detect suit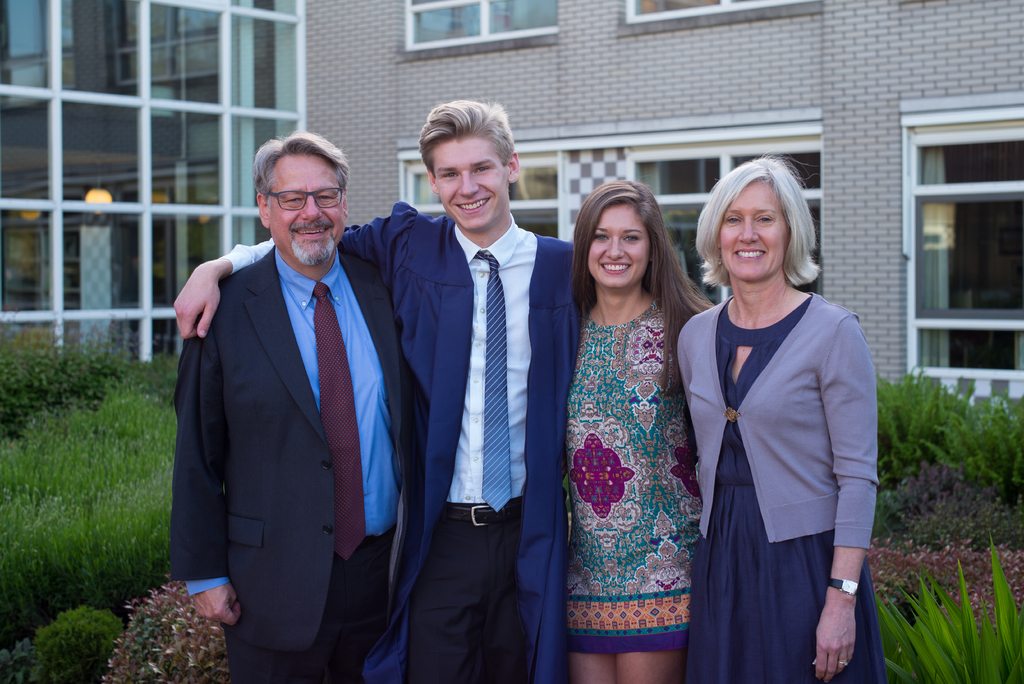
left=168, top=241, right=419, bottom=649
